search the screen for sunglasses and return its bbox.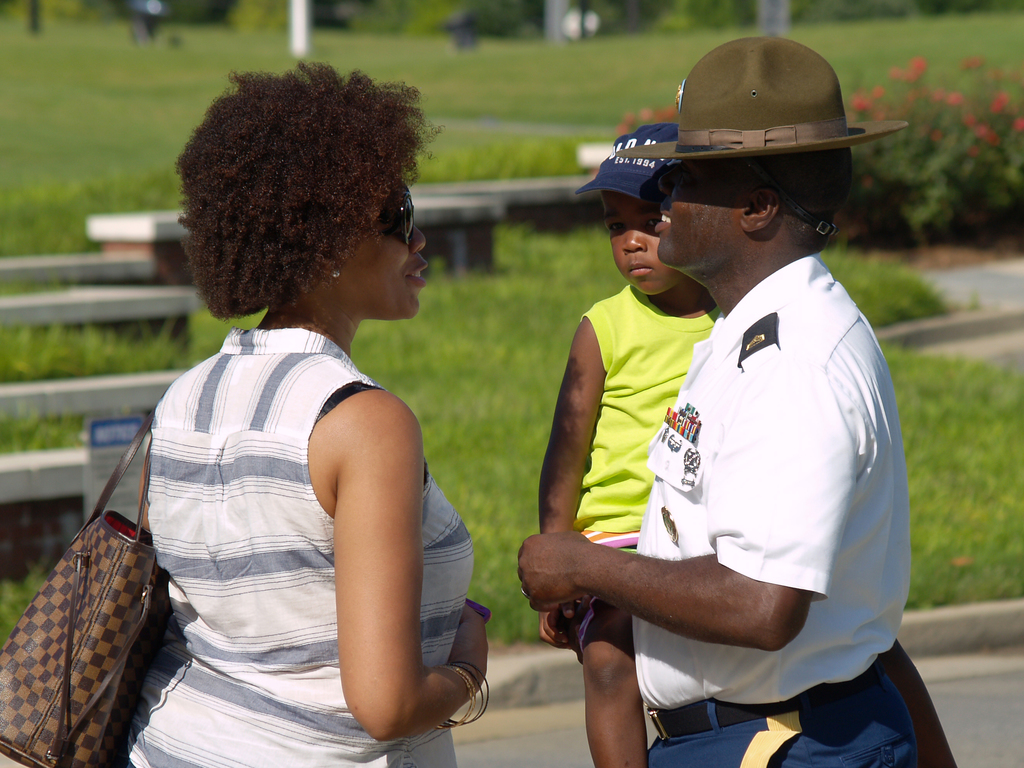
Found: 378/193/412/242.
